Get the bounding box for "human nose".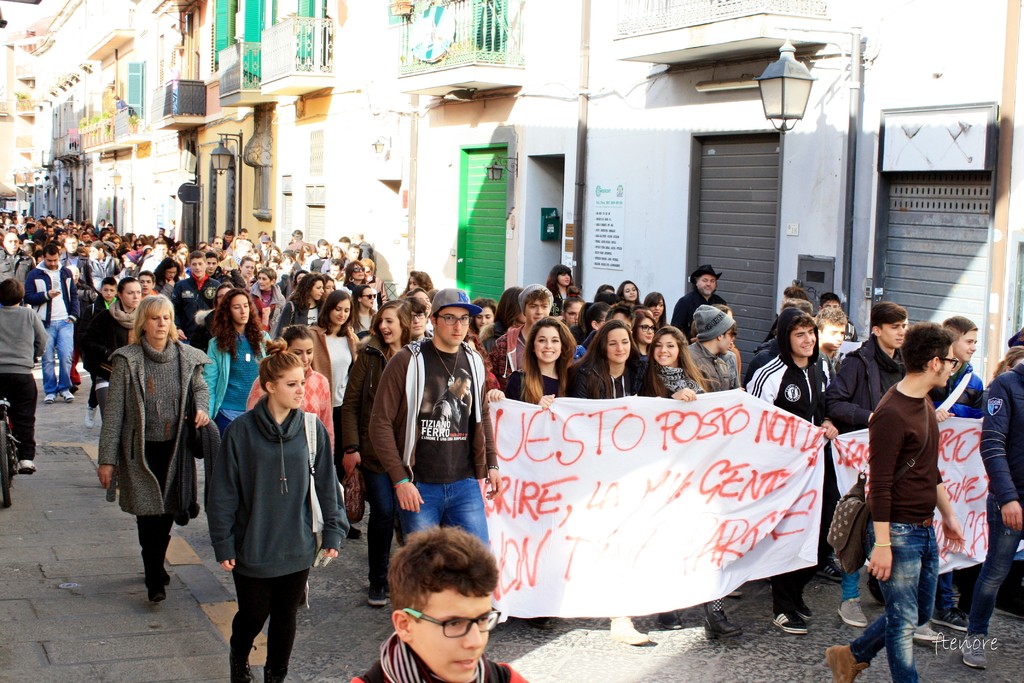
crop(155, 318, 166, 330).
